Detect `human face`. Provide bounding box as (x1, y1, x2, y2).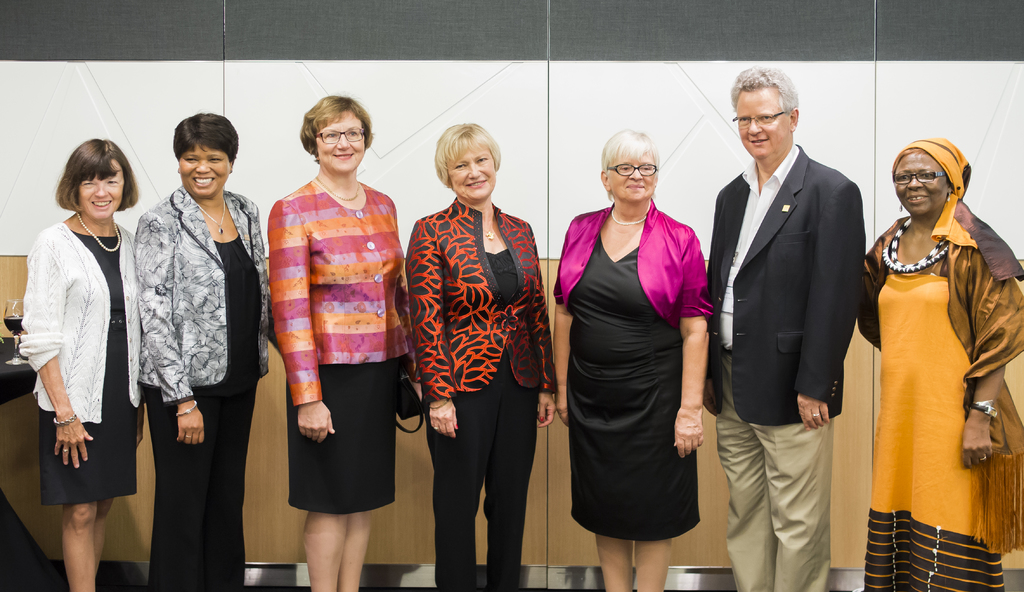
(604, 159, 657, 202).
